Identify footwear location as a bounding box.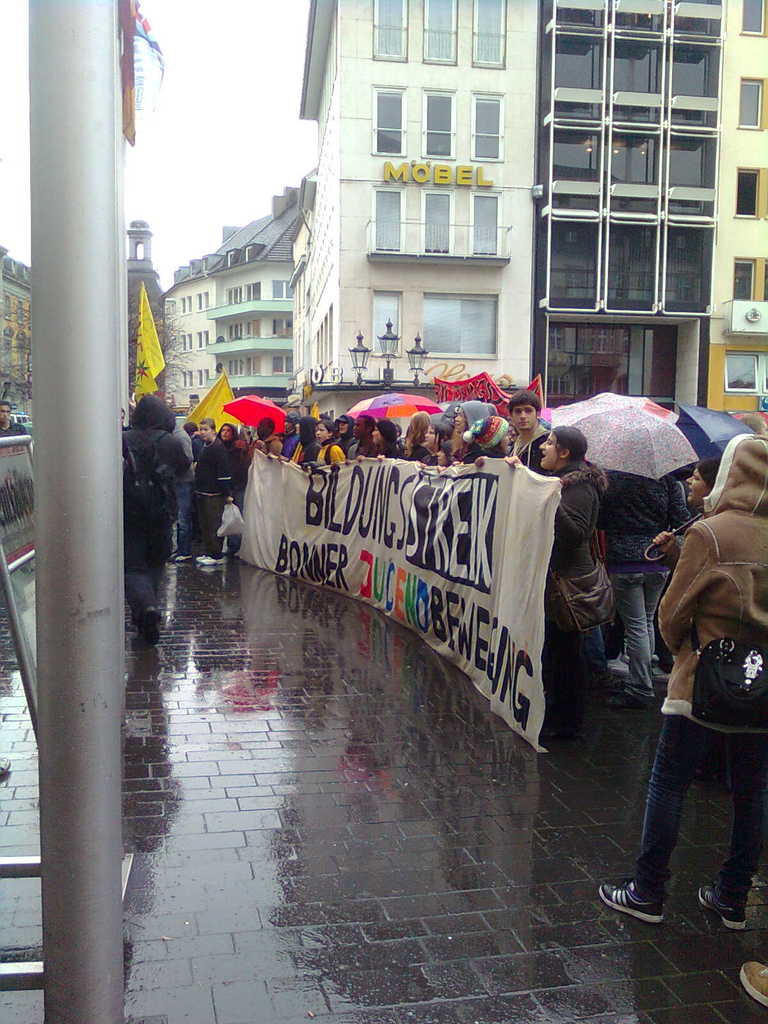
593 883 665 925.
